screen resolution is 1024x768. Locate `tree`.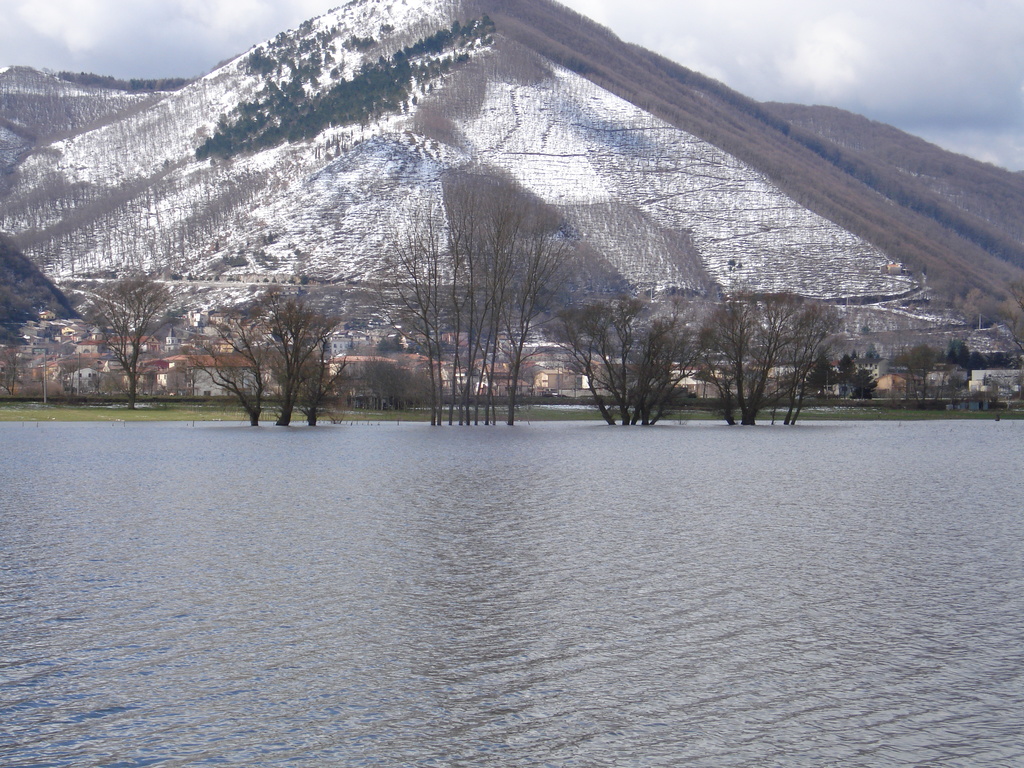
260 291 338 422.
